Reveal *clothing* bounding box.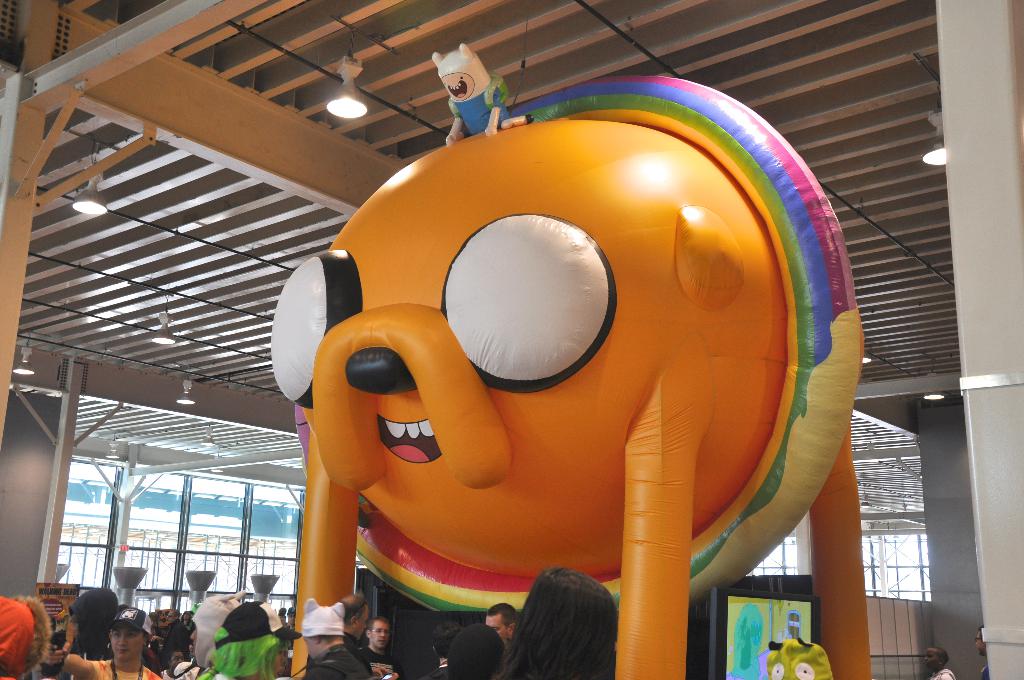
Revealed: bbox=[159, 668, 176, 679].
